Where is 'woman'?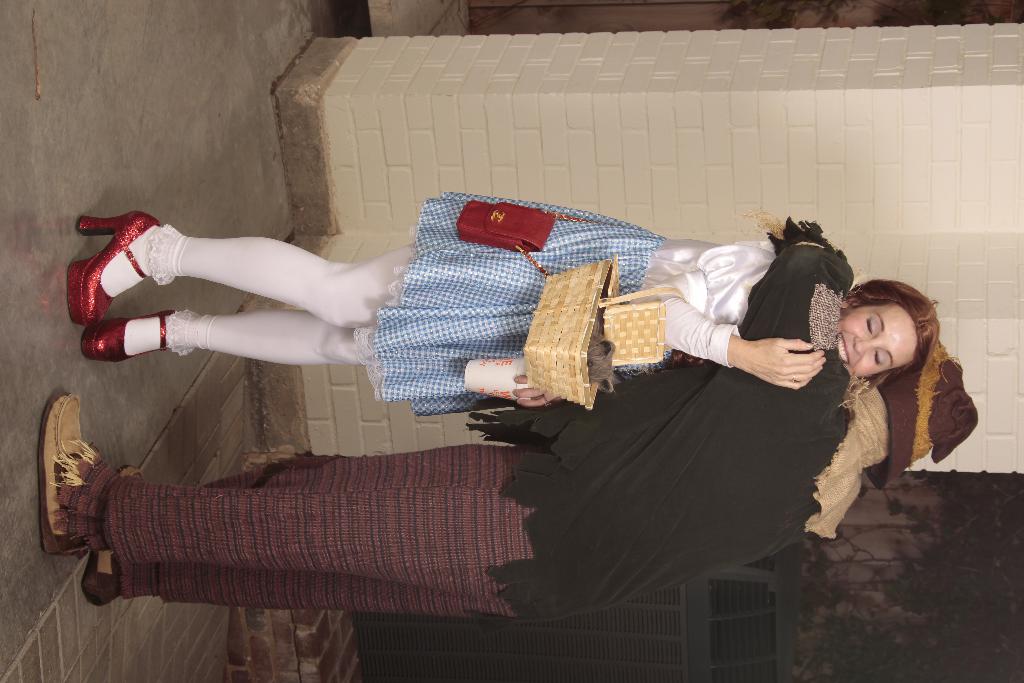
{"x1": 61, "y1": 190, "x2": 936, "y2": 412}.
